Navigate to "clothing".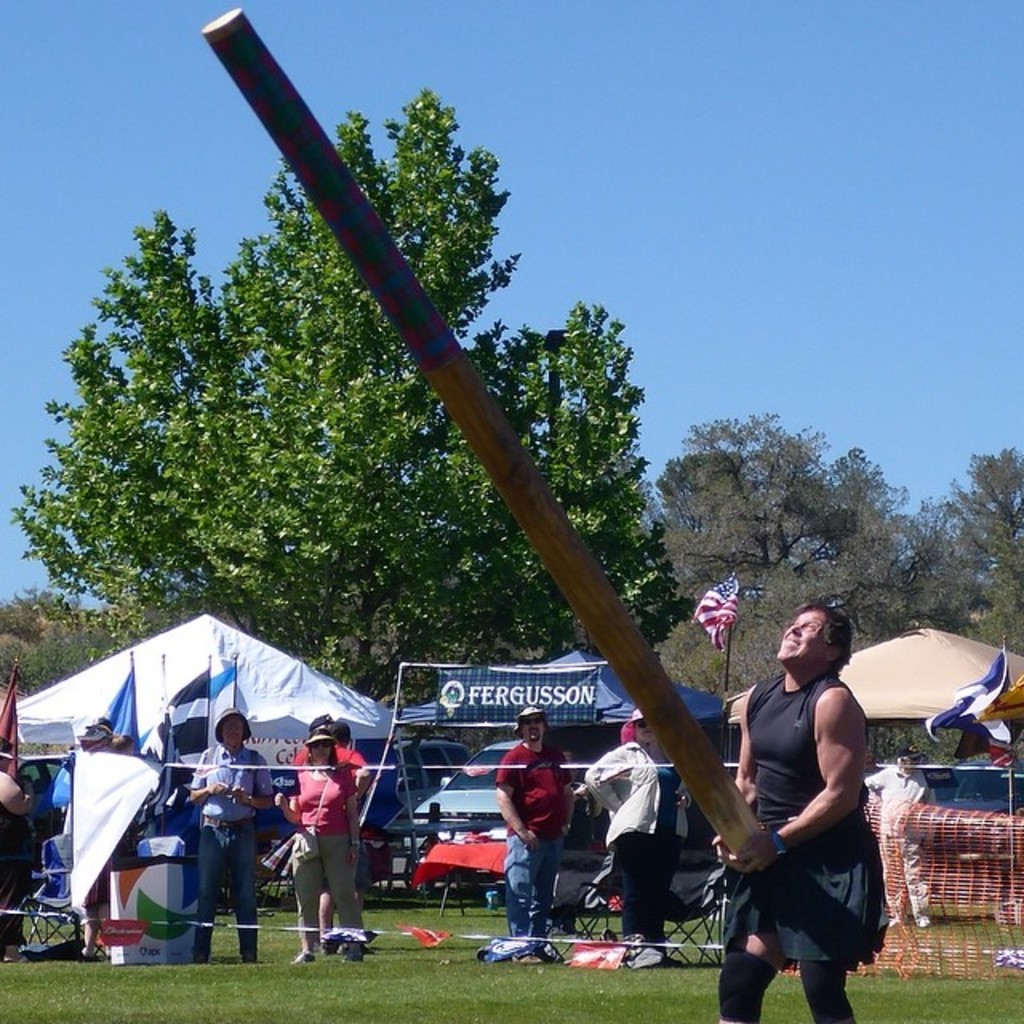
Navigation target: [x1=736, y1=635, x2=901, y2=1010].
